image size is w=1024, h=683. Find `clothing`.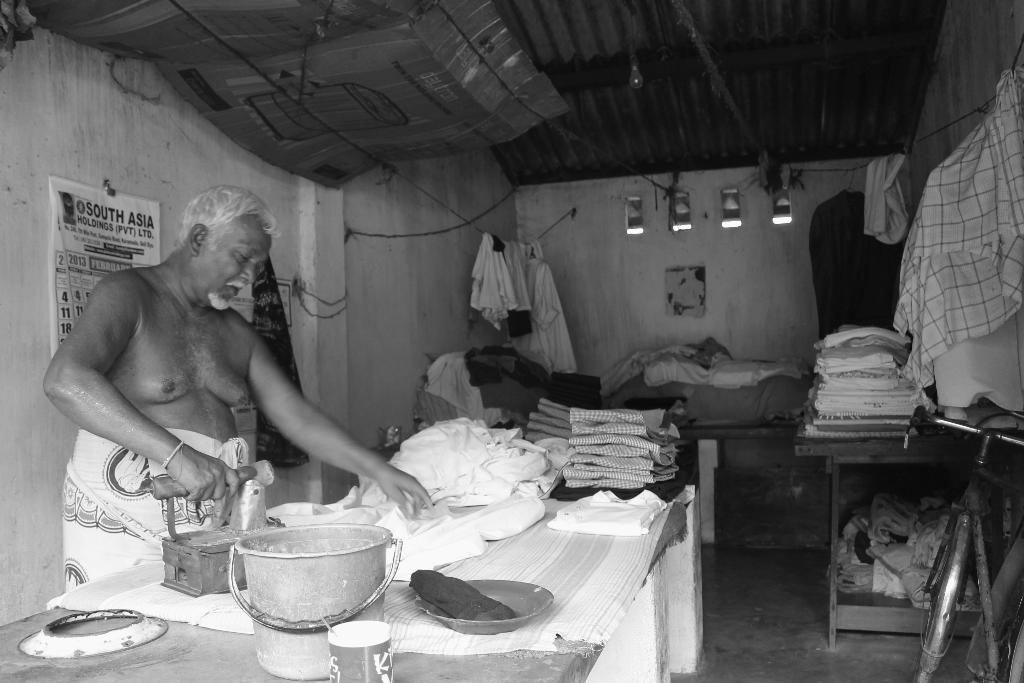
bbox=[57, 429, 263, 588].
